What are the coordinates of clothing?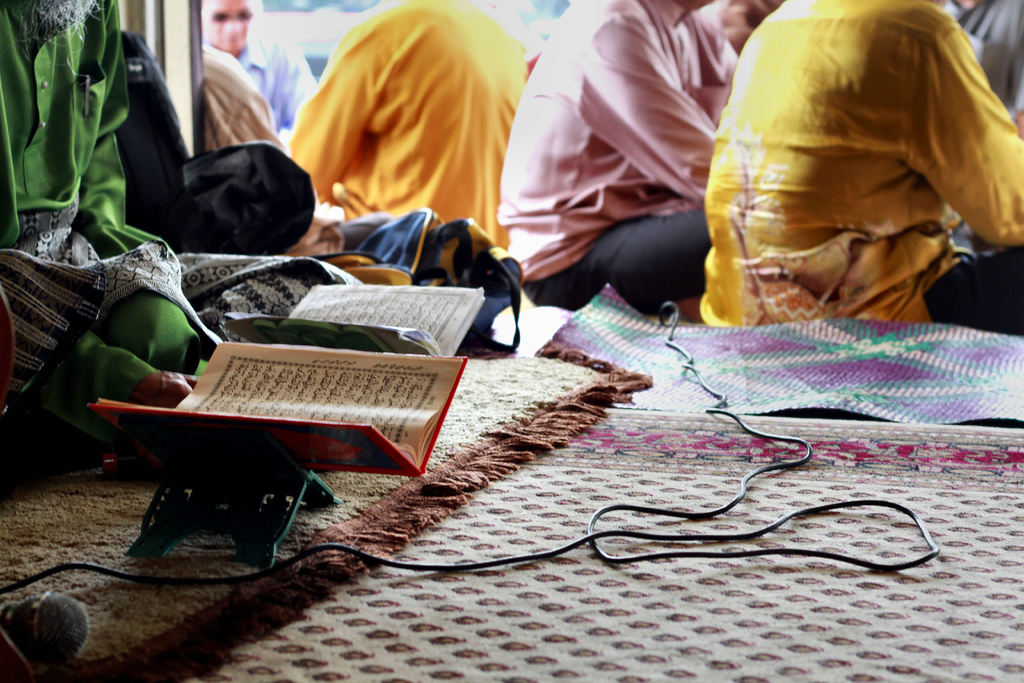
[x1=281, y1=10, x2=529, y2=252].
